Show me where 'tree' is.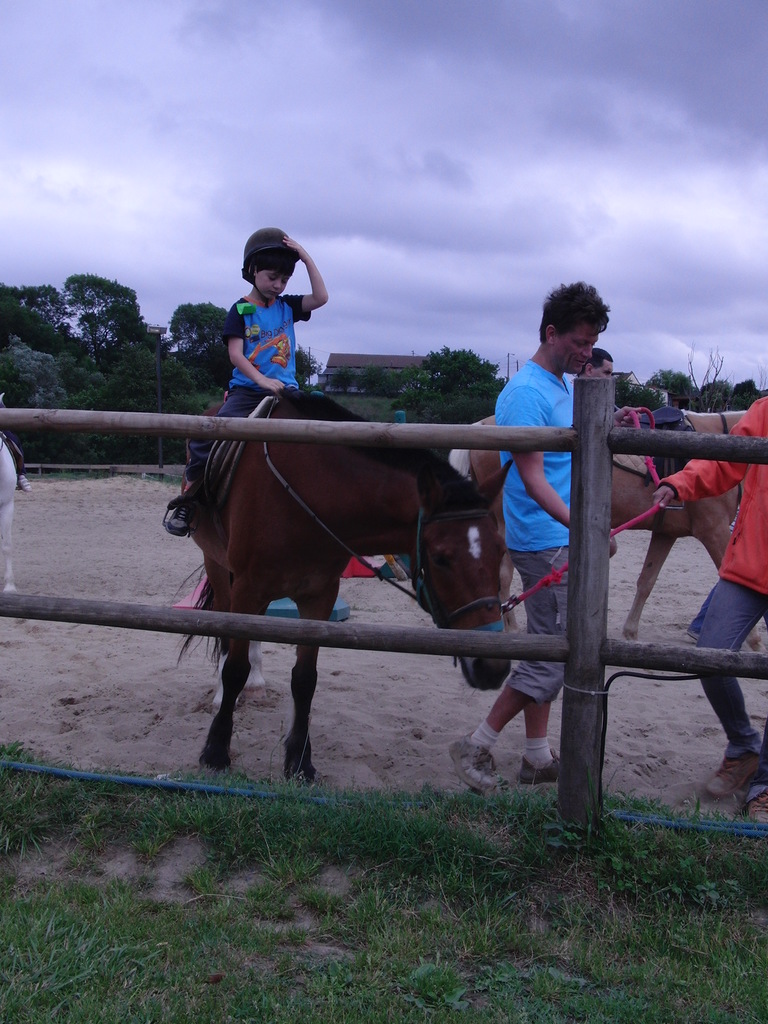
'tree' is at box(174, 304, 225, 355).
